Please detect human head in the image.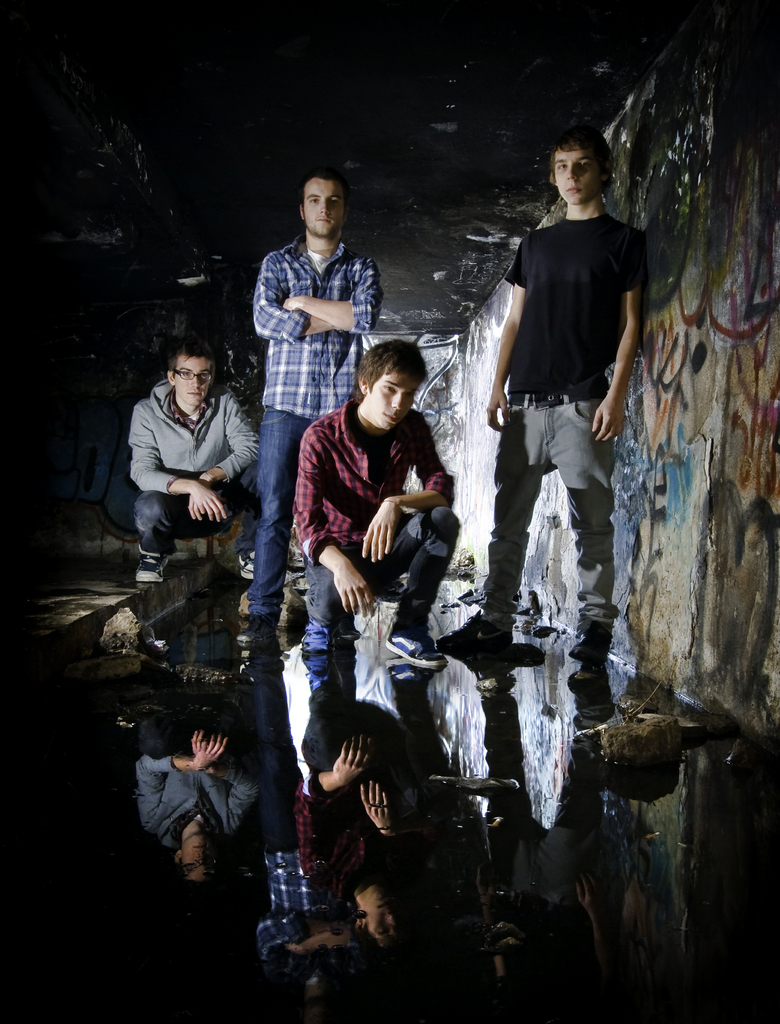
162,340,221,406.
